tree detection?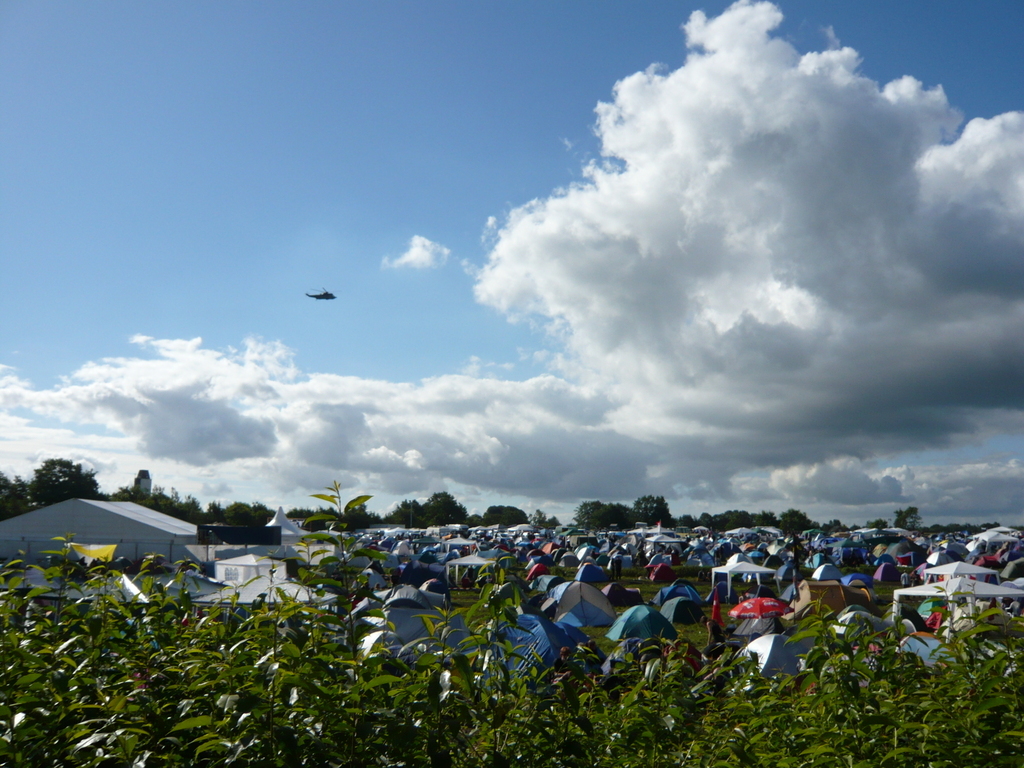
x1=549, y1=484, x2=827, y2=530
